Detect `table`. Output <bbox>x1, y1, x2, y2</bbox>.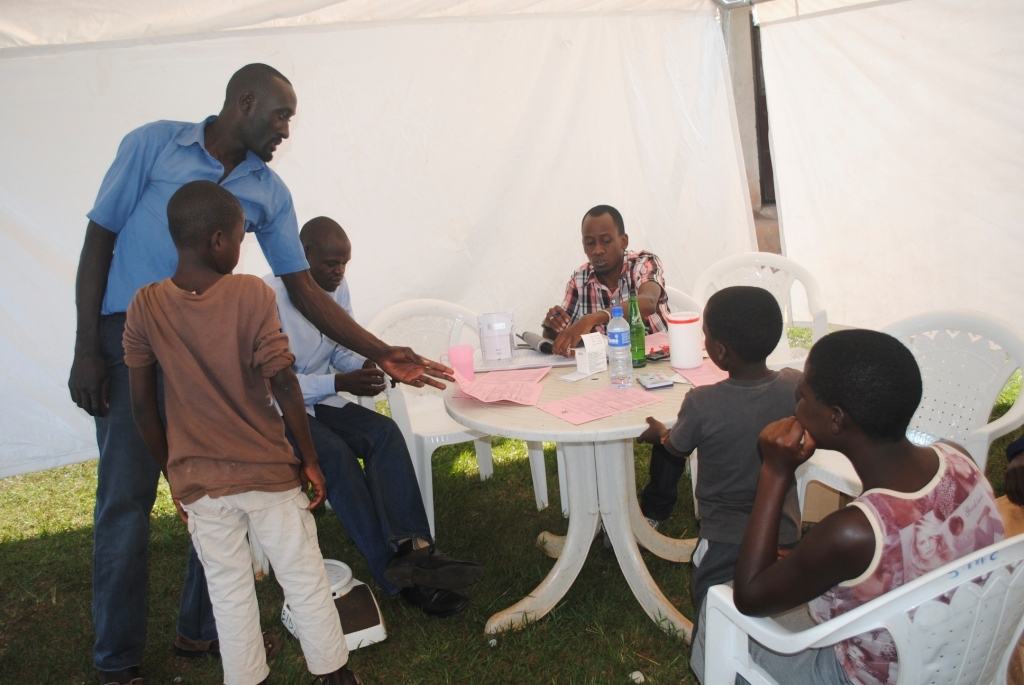
<bbox>406, 343, 734, 669</bbox>.
